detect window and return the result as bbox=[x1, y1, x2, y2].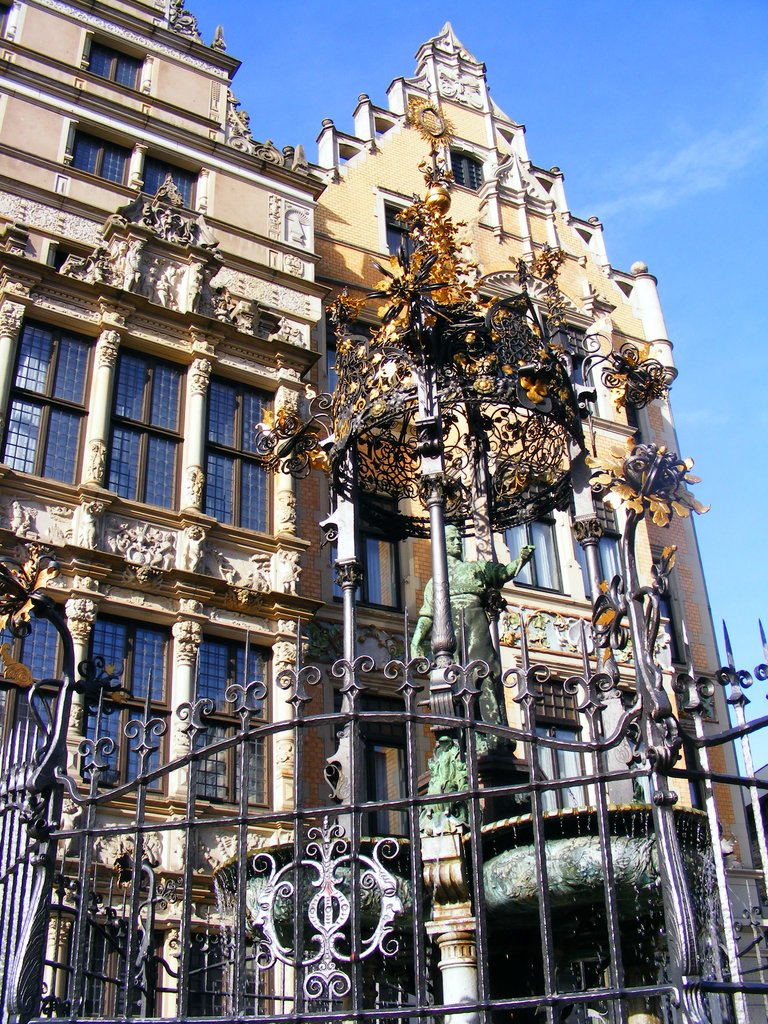
bbox=[20, 303, 78, 478].
